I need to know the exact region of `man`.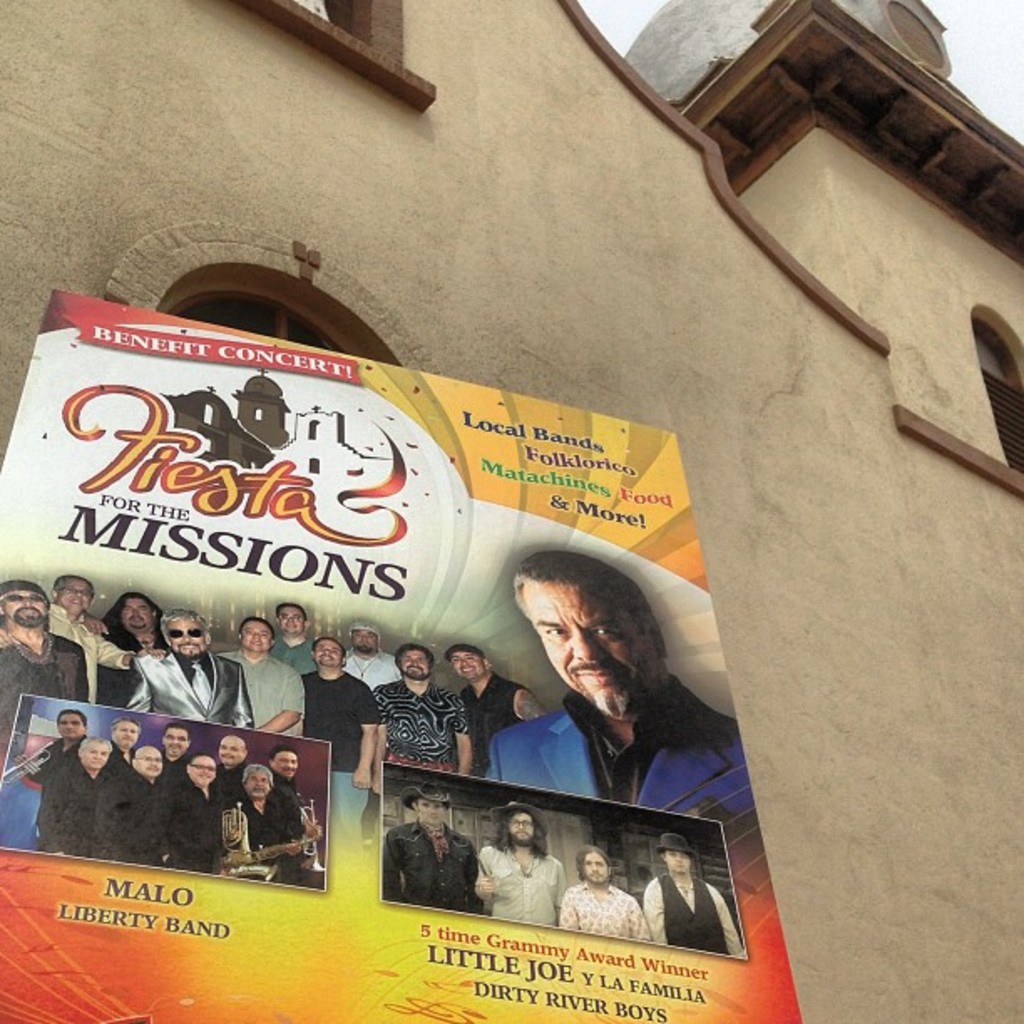
Region: <region>569, 842, 653, 940</region>.
